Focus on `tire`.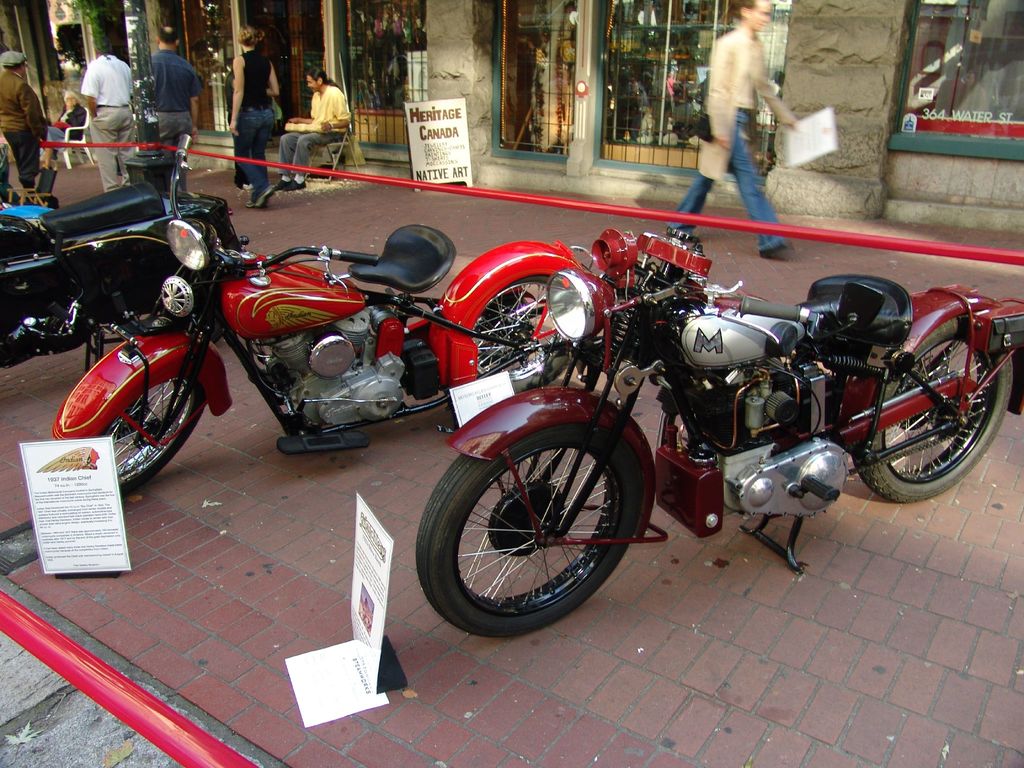
Focused at <box>95,238,214,344</box>.
